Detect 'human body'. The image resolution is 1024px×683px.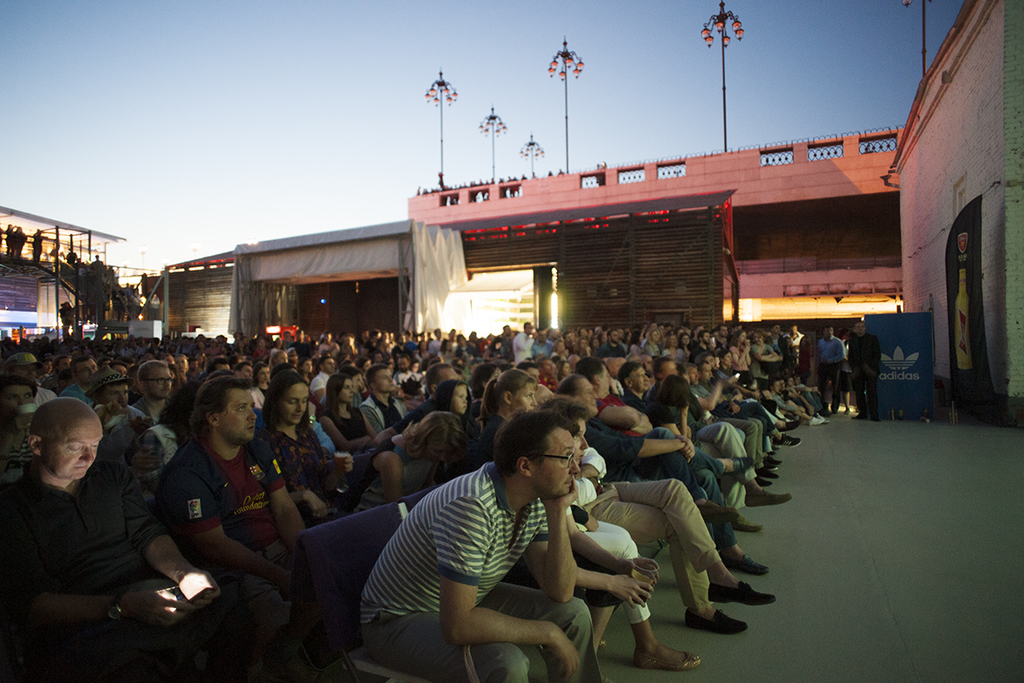
811:336:848:414.
